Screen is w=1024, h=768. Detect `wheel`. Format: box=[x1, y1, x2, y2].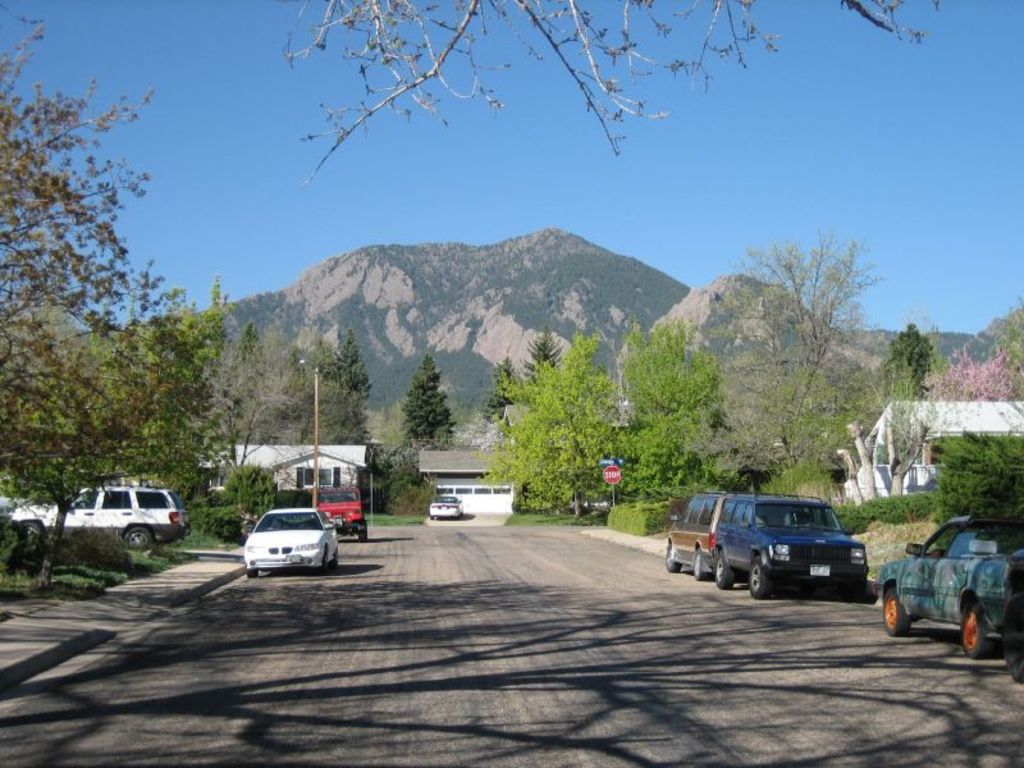
box=[664, 544, 682, 570].
